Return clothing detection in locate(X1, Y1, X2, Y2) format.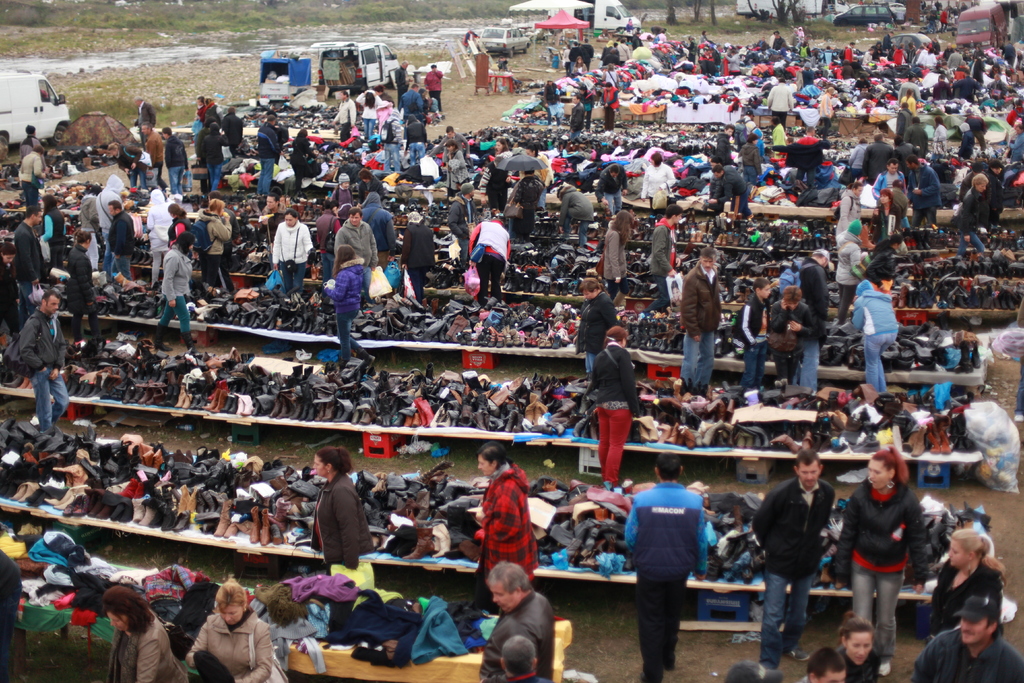
locate(1, 308, 64, 431).
